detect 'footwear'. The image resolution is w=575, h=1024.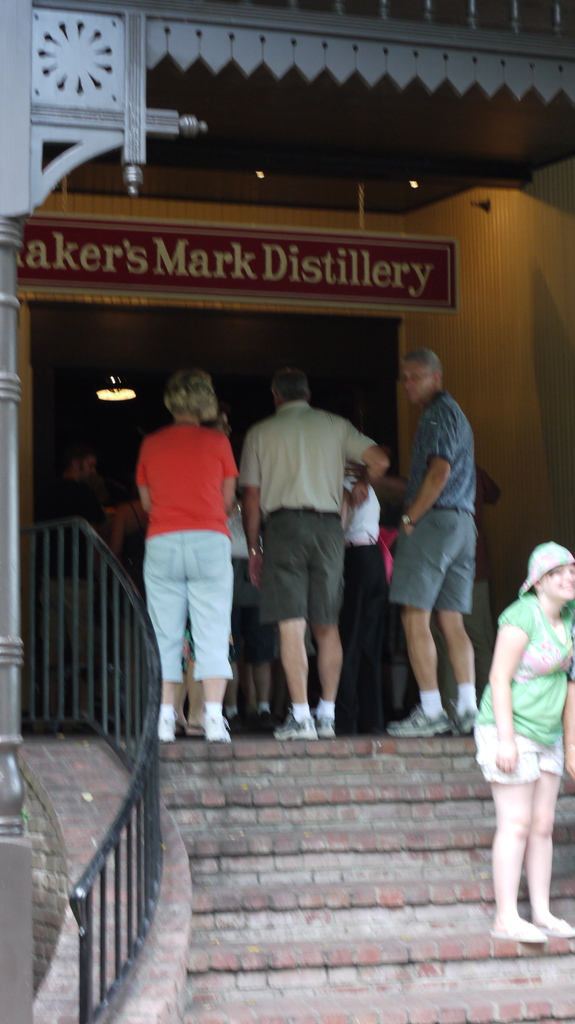
(152, 712, 171, 742).
